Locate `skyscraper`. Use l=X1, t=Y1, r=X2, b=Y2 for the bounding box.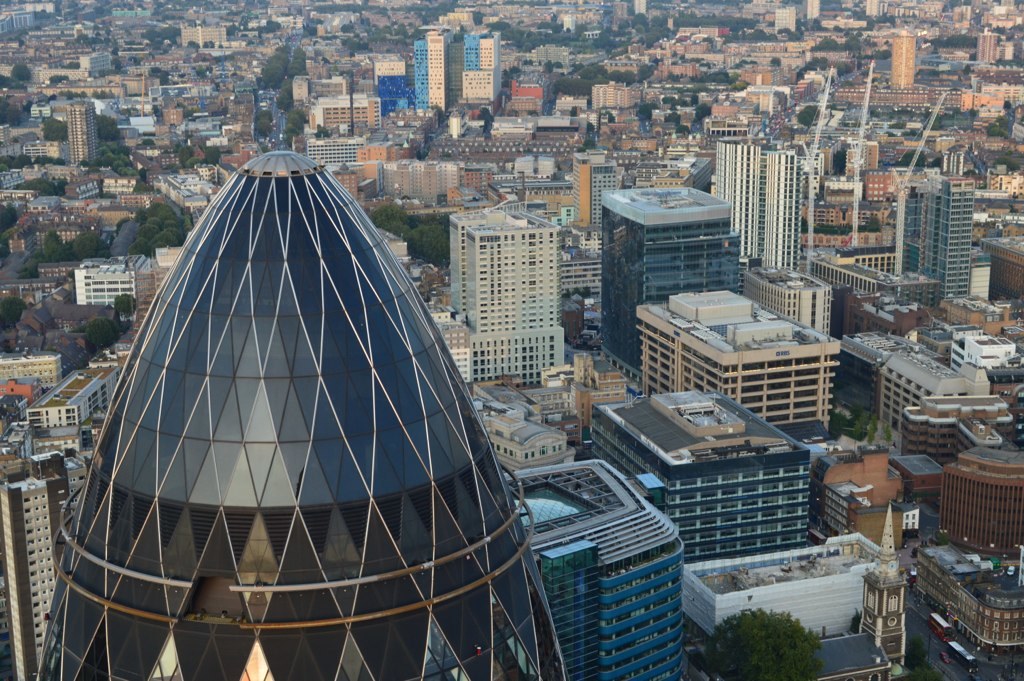
l=585, t=189, r=738, b=395.
